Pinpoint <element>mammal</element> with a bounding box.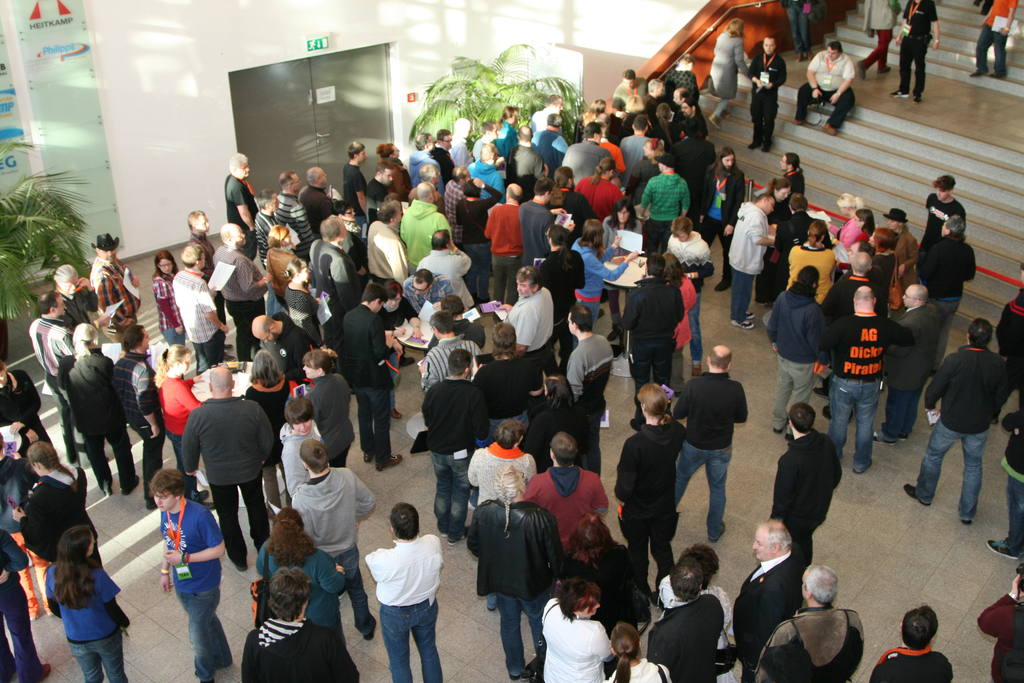
256/191/280/272.
